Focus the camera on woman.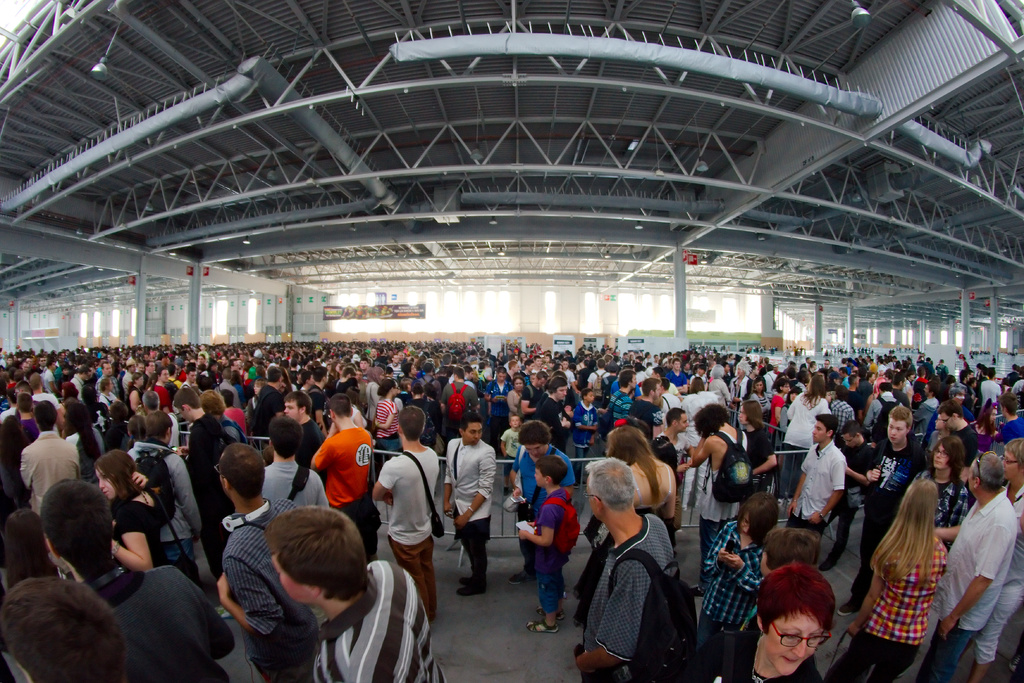
Focus region: (371,379,400,455).
